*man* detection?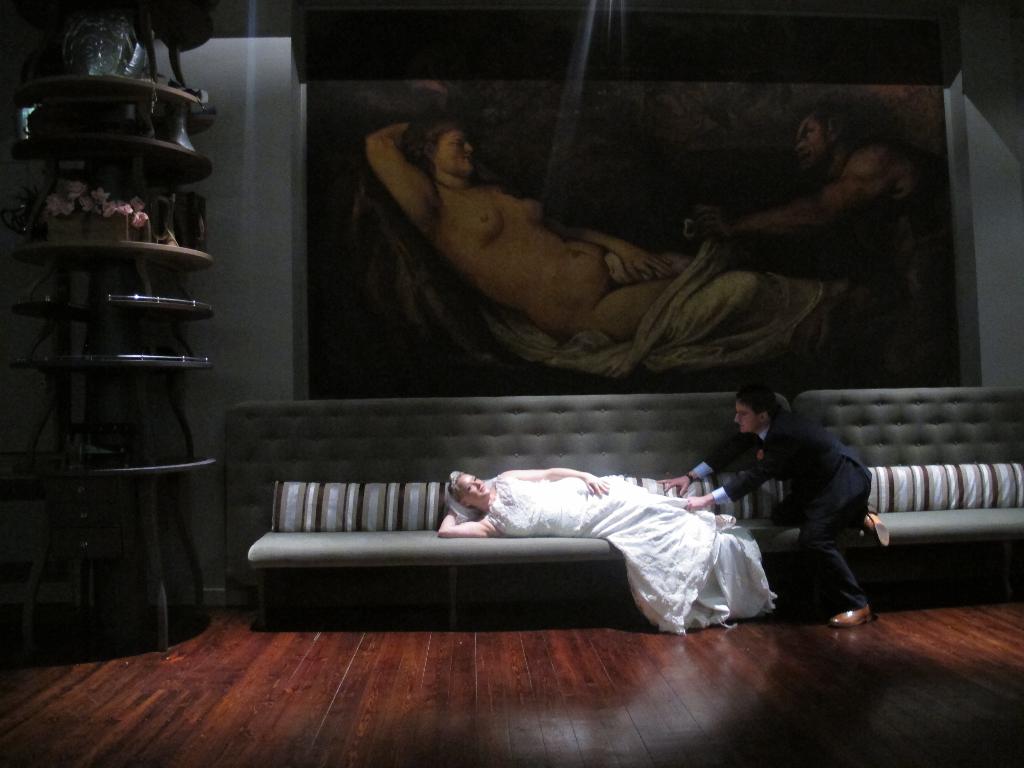
675/99/947/290
